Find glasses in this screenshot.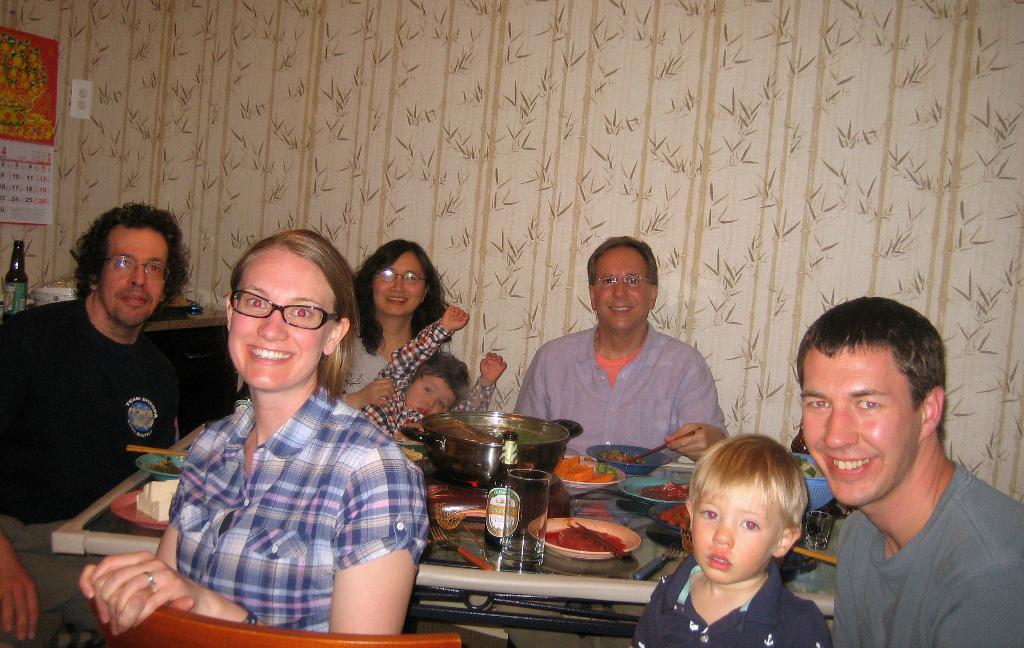
The bounding box for glasses is pyautogui.locateOnScreen(371, 267, 431, 287).
